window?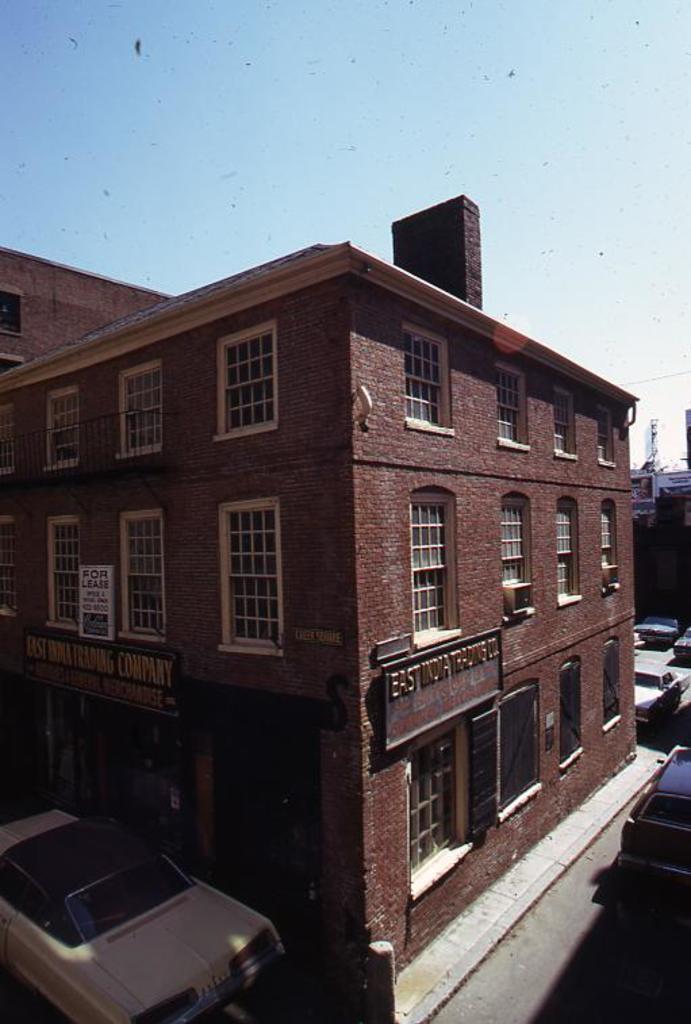
region(0, 281, 26, 331)
